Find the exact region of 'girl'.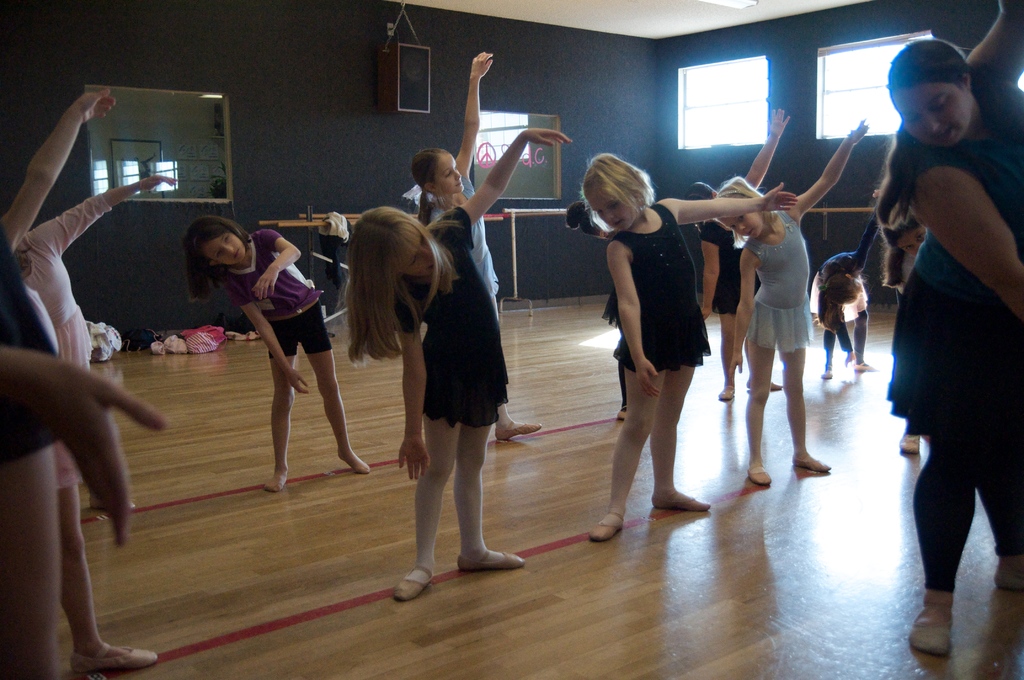
Exact region: <bbox>342, 130, 569, 599</bbox>.
